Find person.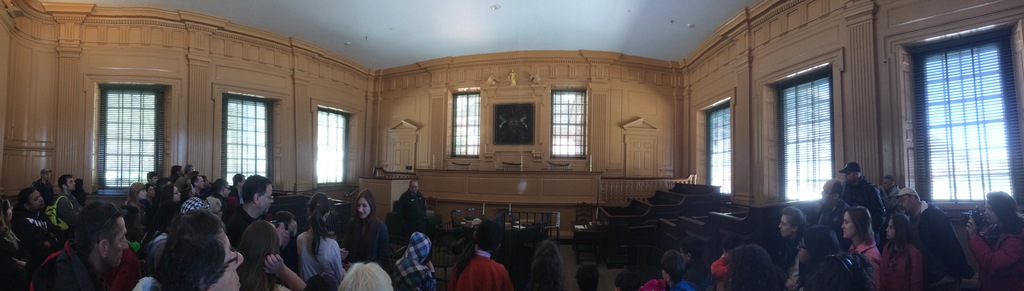
bbox(447, 218, 515, 290).
